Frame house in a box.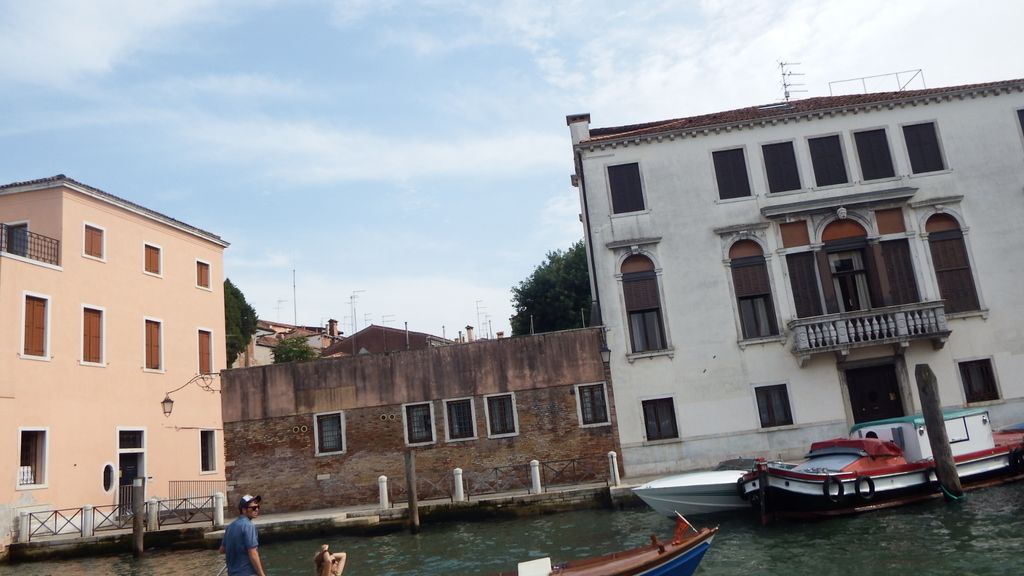
x1=564 y1=76 x2=1023 y2=482.
